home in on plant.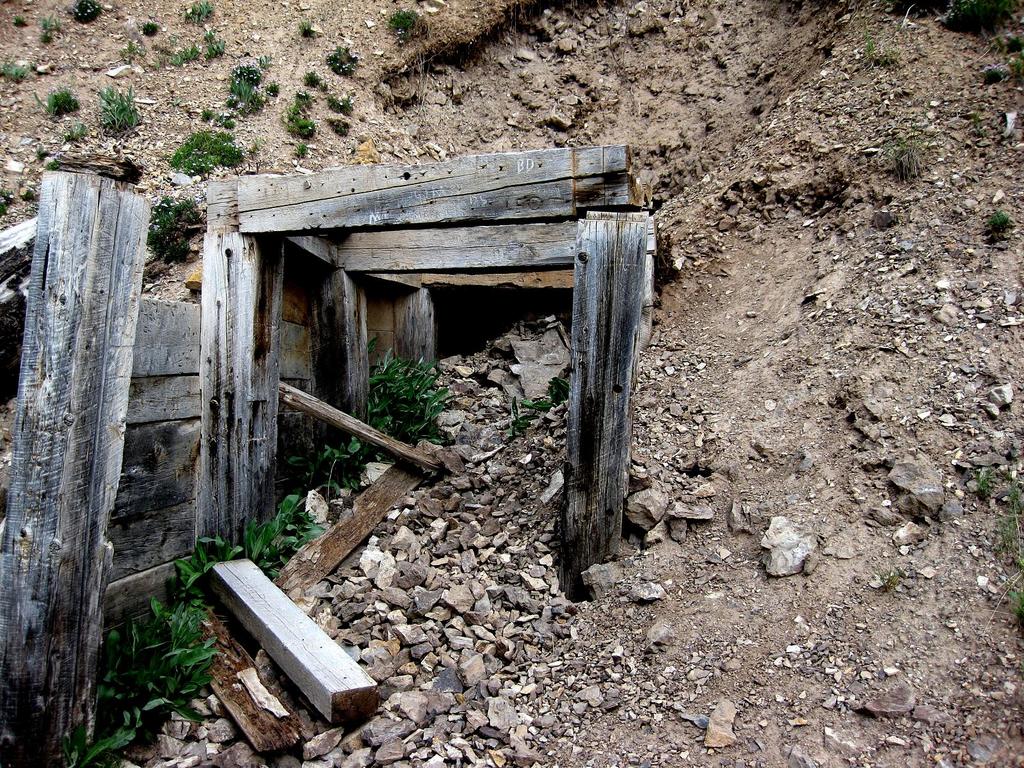
Homed in at x1=518 y1=393 x2=552 y2=415.
